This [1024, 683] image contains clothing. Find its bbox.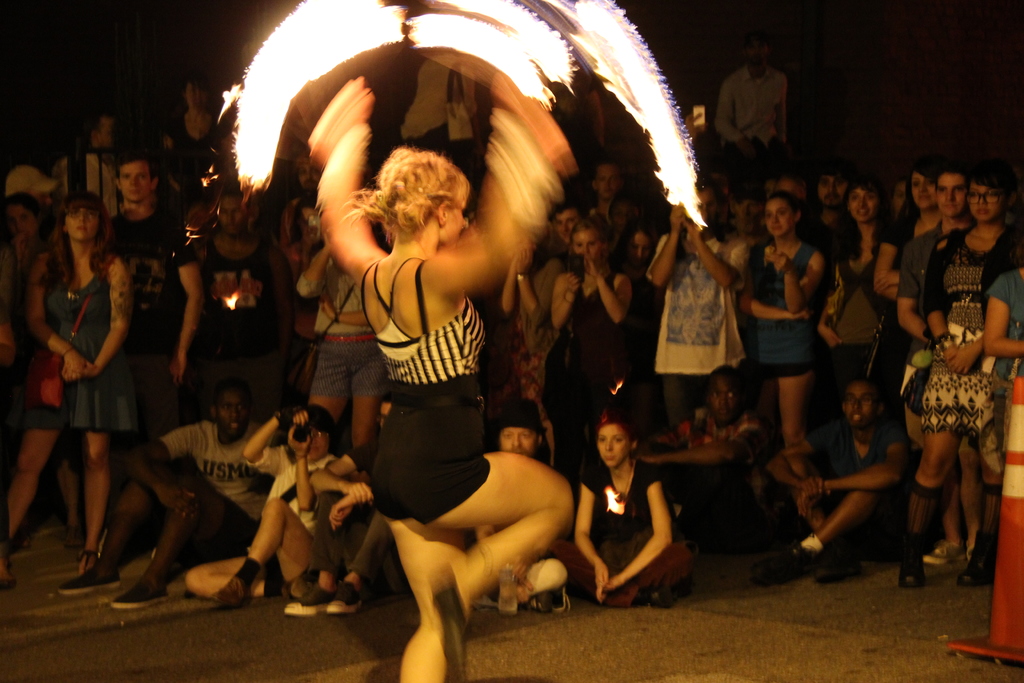
964 479 999 561.
